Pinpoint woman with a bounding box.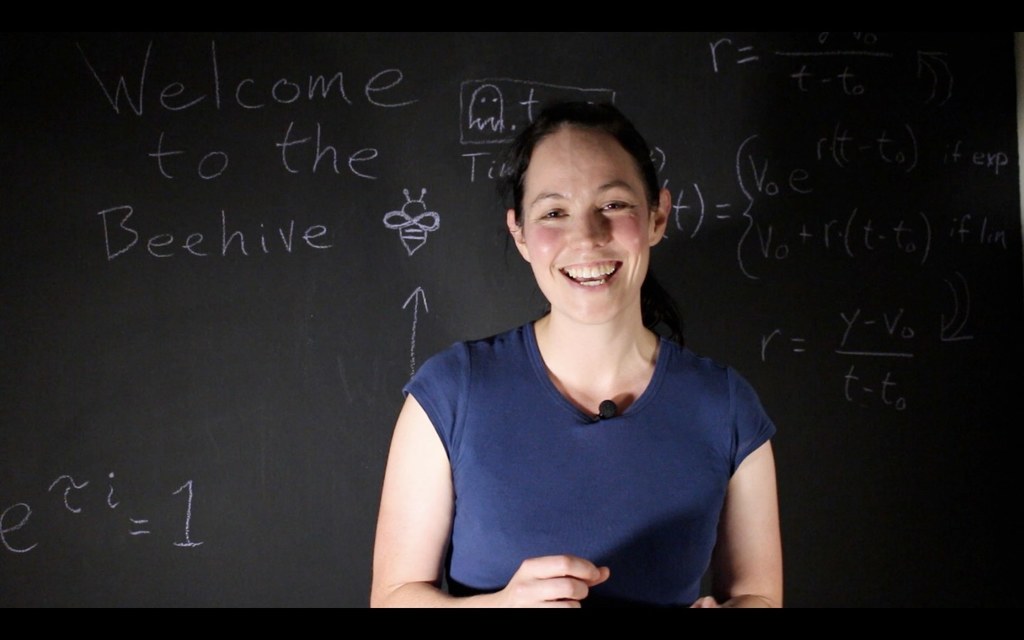
x1=370 y1=102 x2=784 y2=611.
